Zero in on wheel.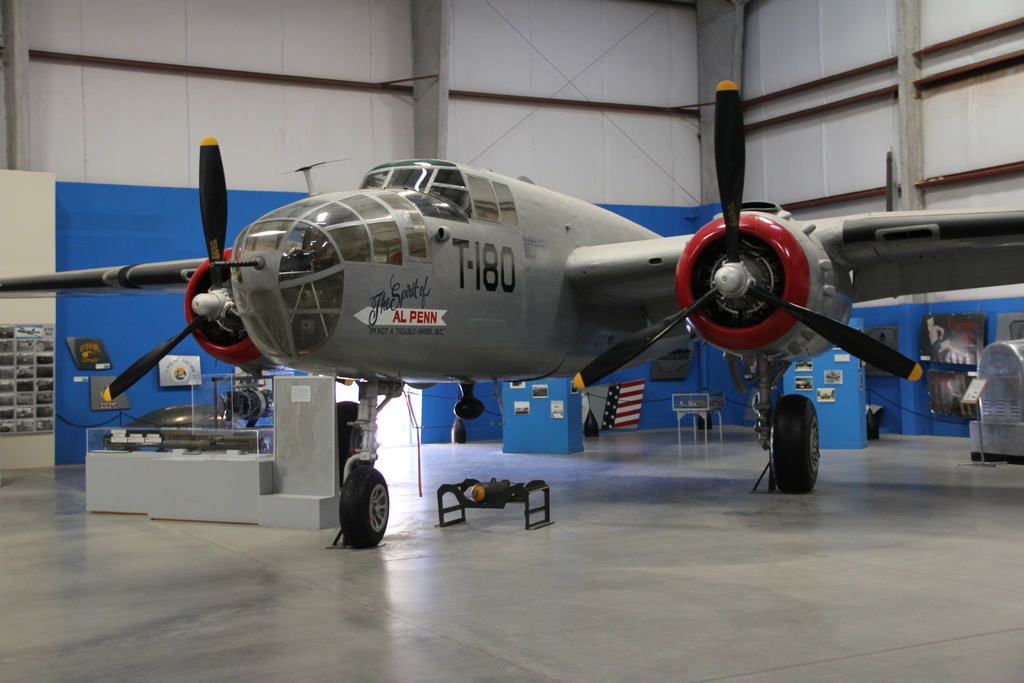
Zeroed in: rect(335, 401, 360, 484).
